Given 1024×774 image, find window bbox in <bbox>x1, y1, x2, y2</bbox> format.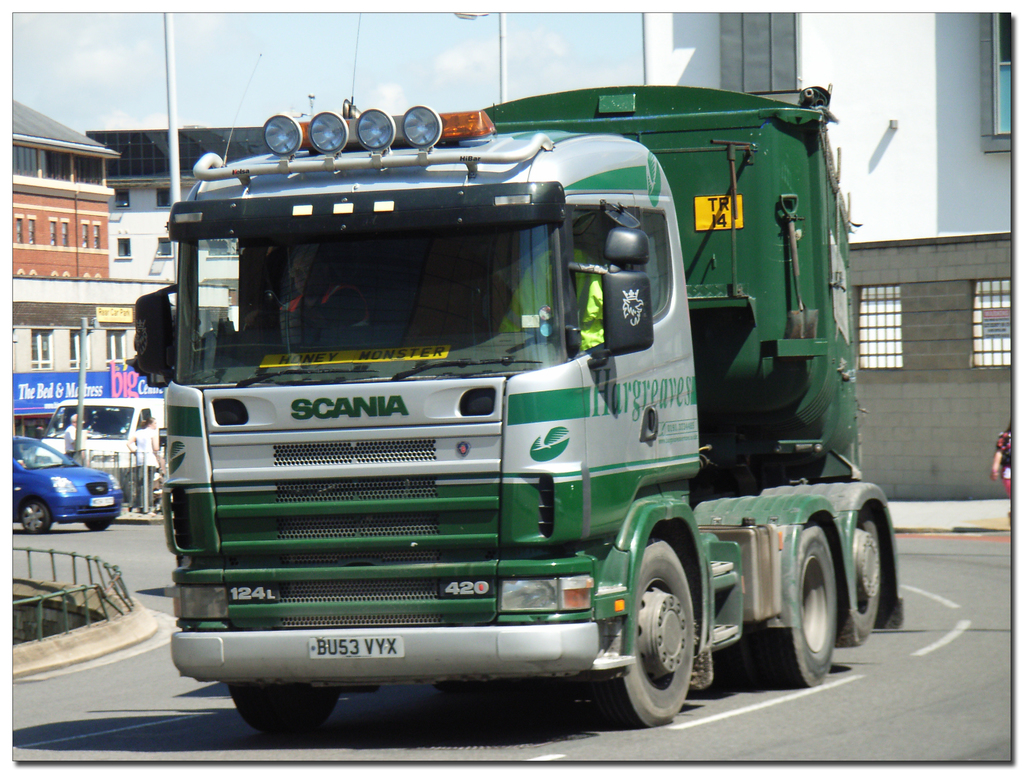
<bbox>117, 238, 131, 257</bbox>.
